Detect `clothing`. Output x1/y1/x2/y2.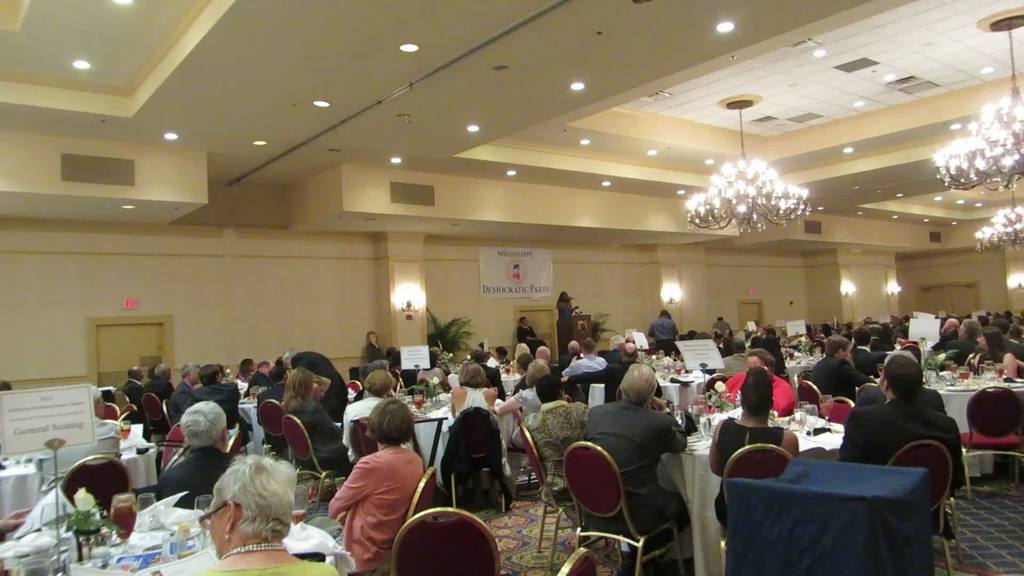
576/397/677/525.
